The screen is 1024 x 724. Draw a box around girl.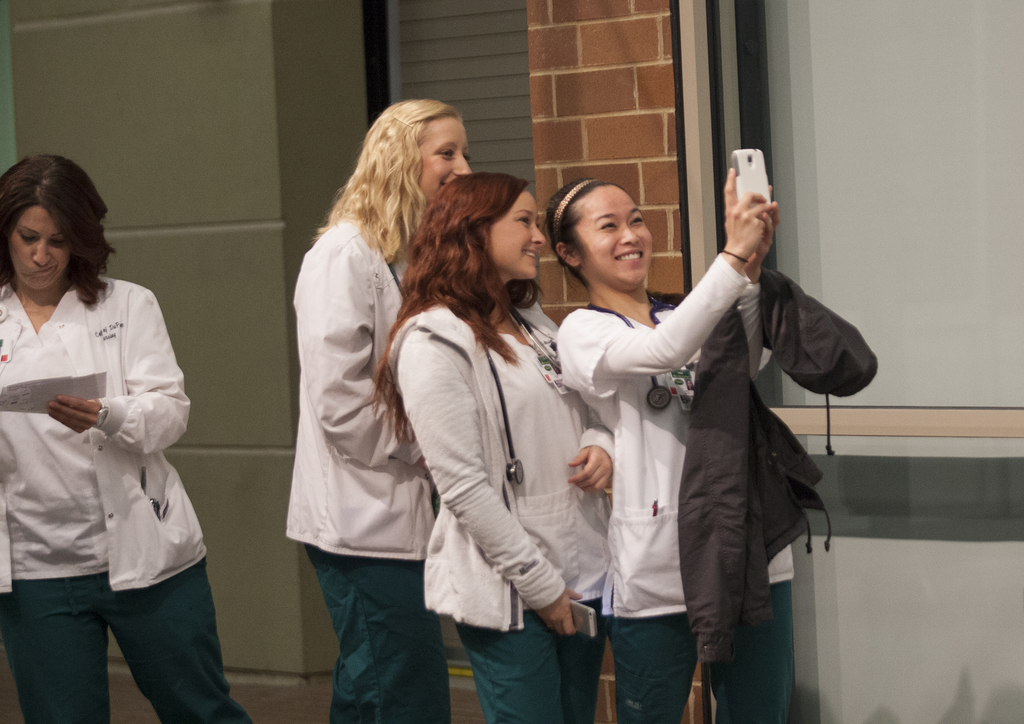
bbox(284, 96, 469, 723).
